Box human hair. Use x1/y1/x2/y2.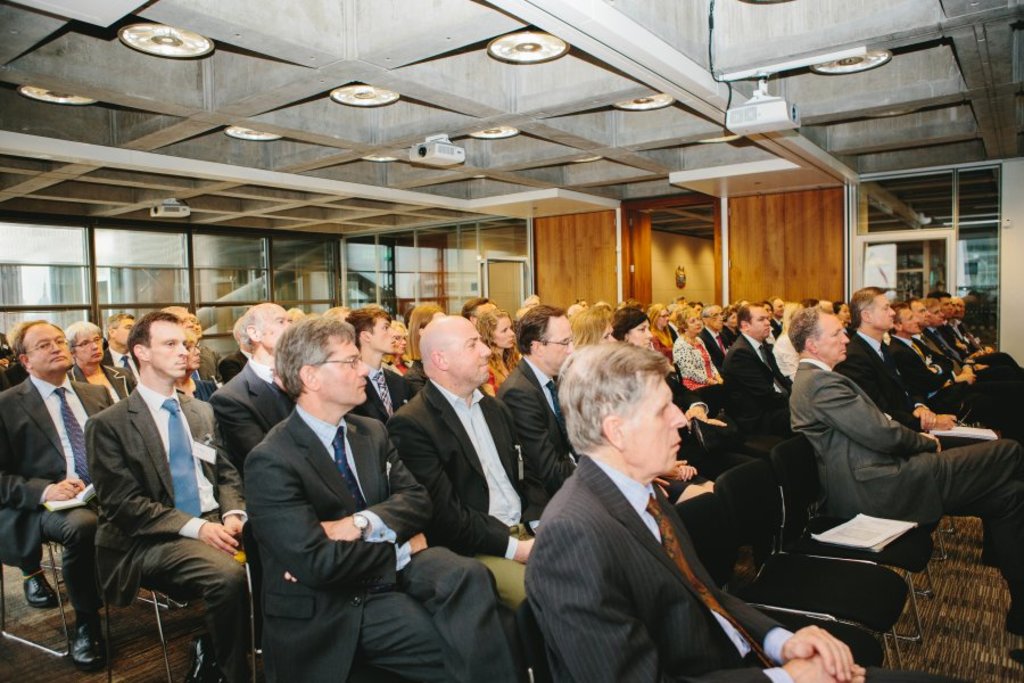
58/314/99/347.
